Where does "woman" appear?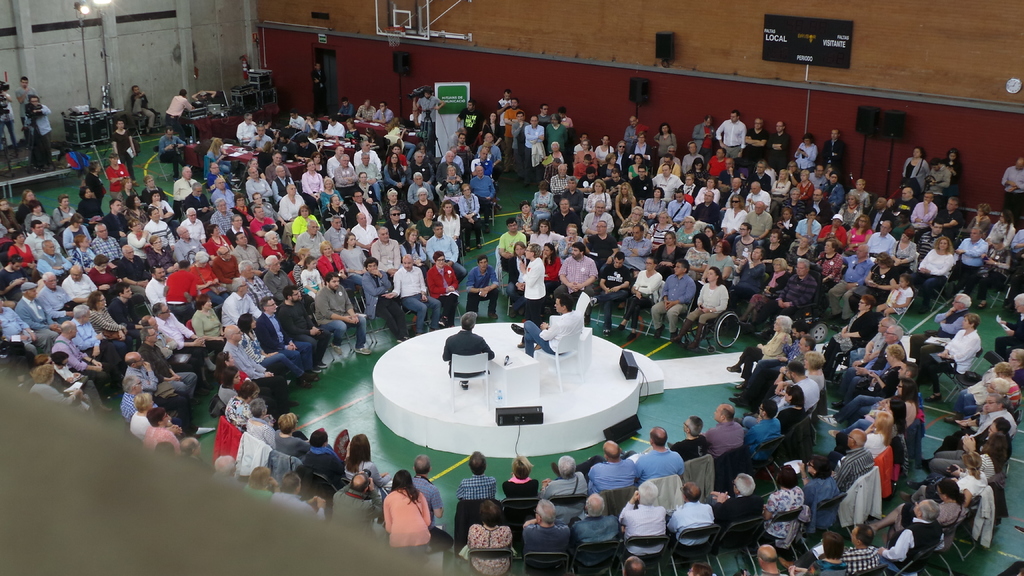
Appears at pyautogui.locateOnScreen(435, 196, 460, 243).
